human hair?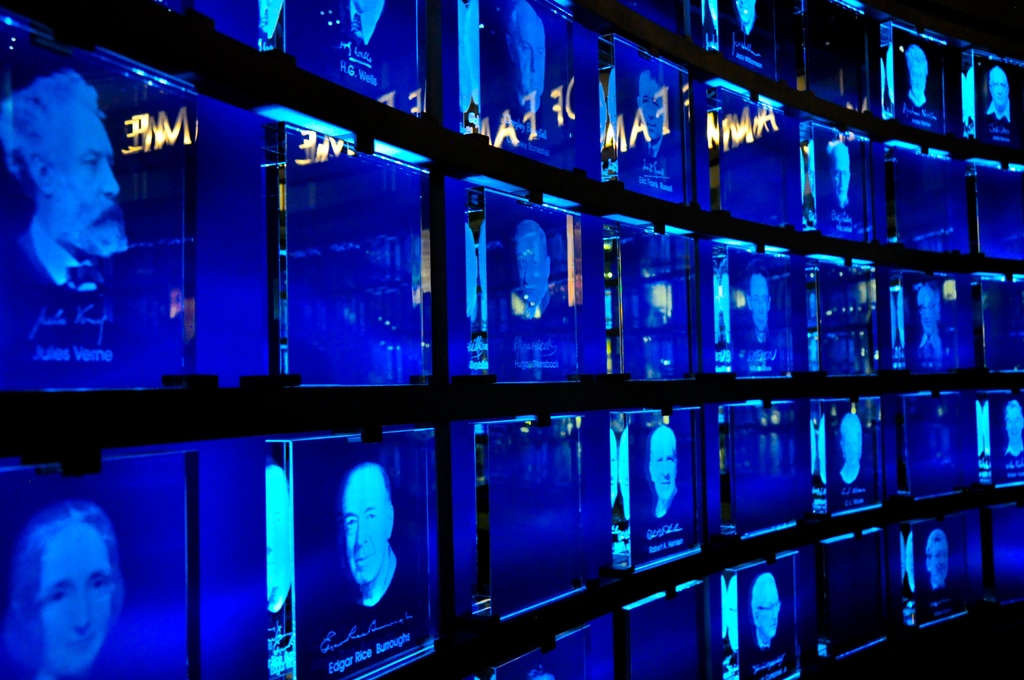
region(1, 72, 100, 198)
